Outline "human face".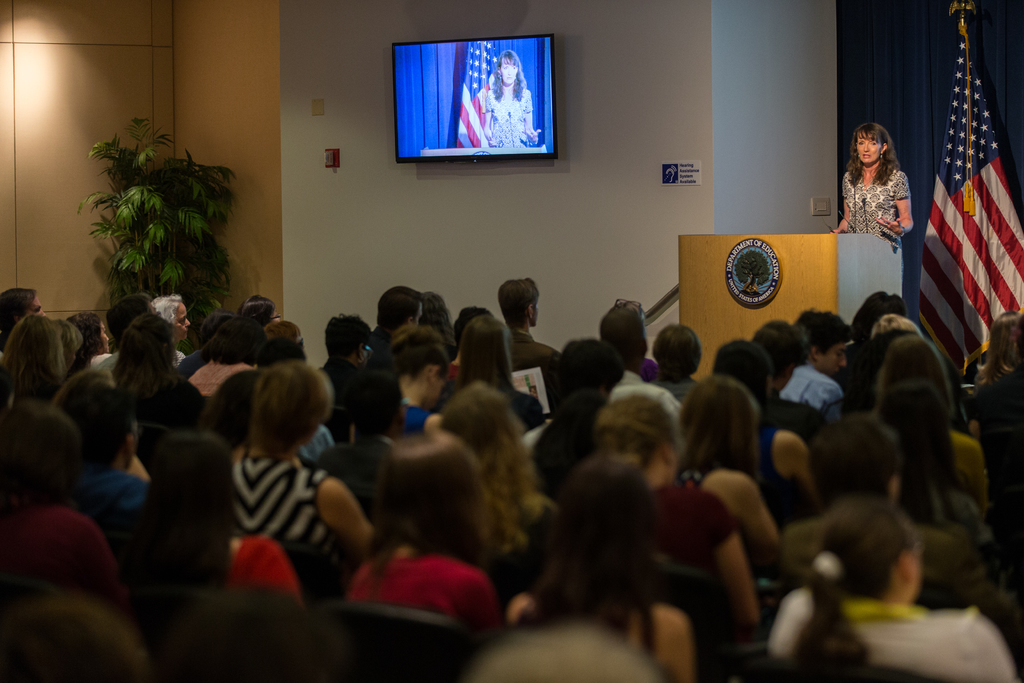
Outline: {"left": 853, "top": 128, "right": 882, "bottom": 166}.
